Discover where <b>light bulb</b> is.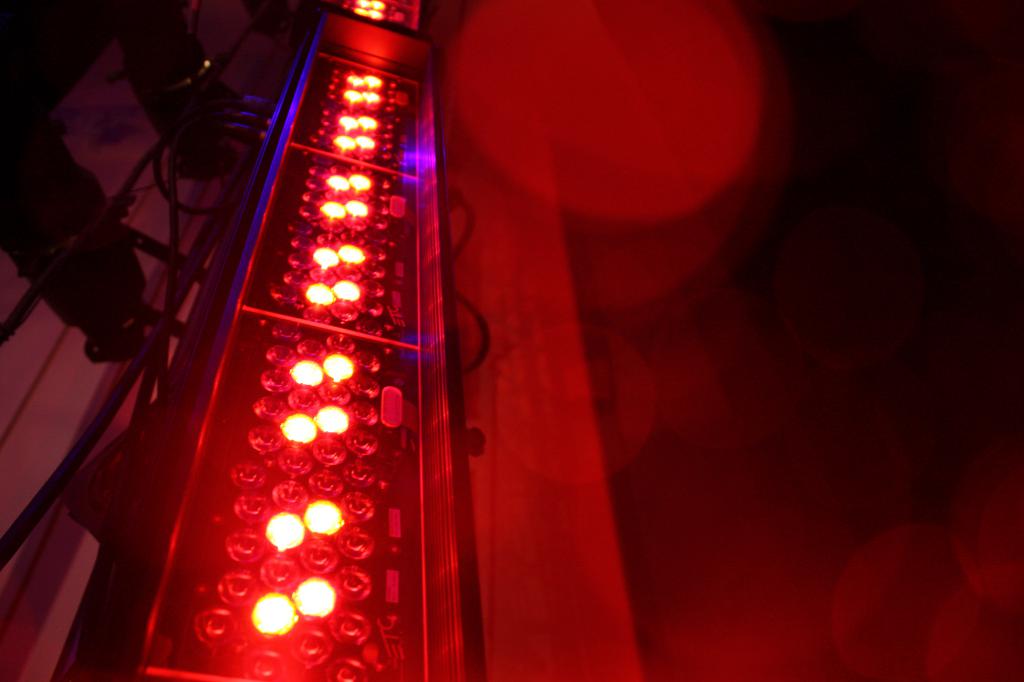
Discovered at (292, 627, 329, 671).
